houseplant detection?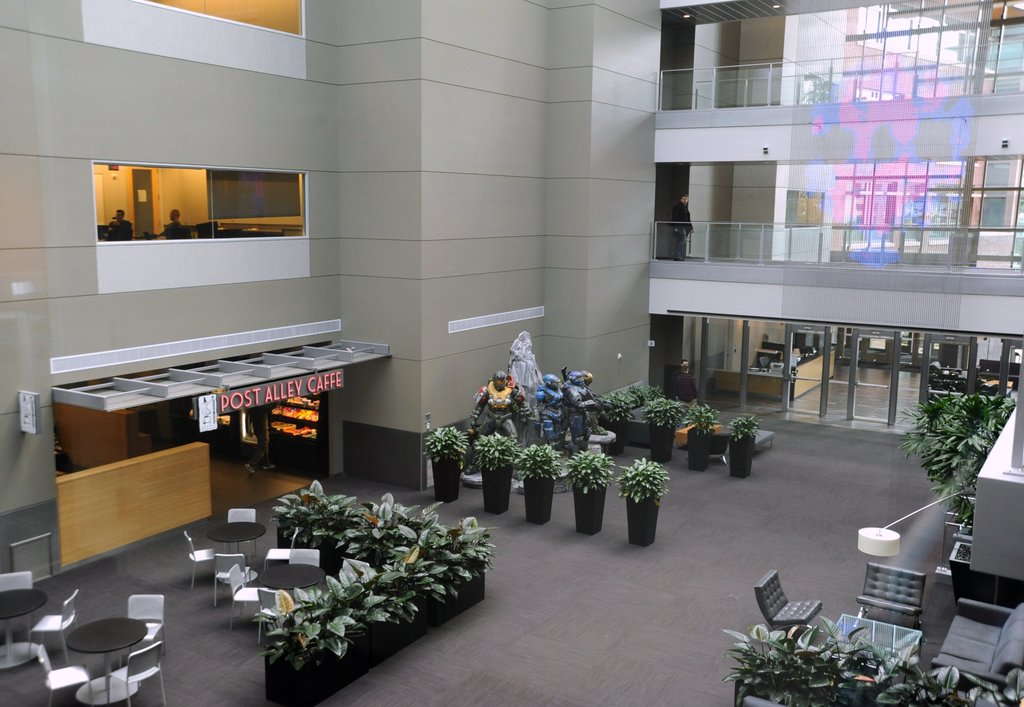
l=469, t=430, r=529, b=511
